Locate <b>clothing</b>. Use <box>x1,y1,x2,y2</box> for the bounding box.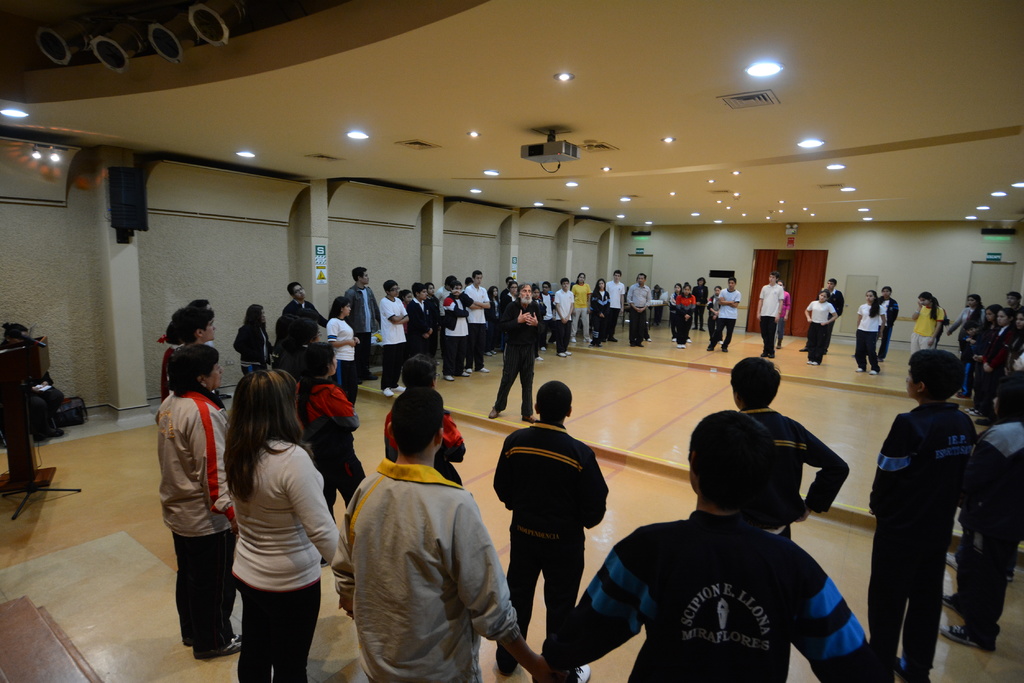
<box>713,290,740,349</box>.
